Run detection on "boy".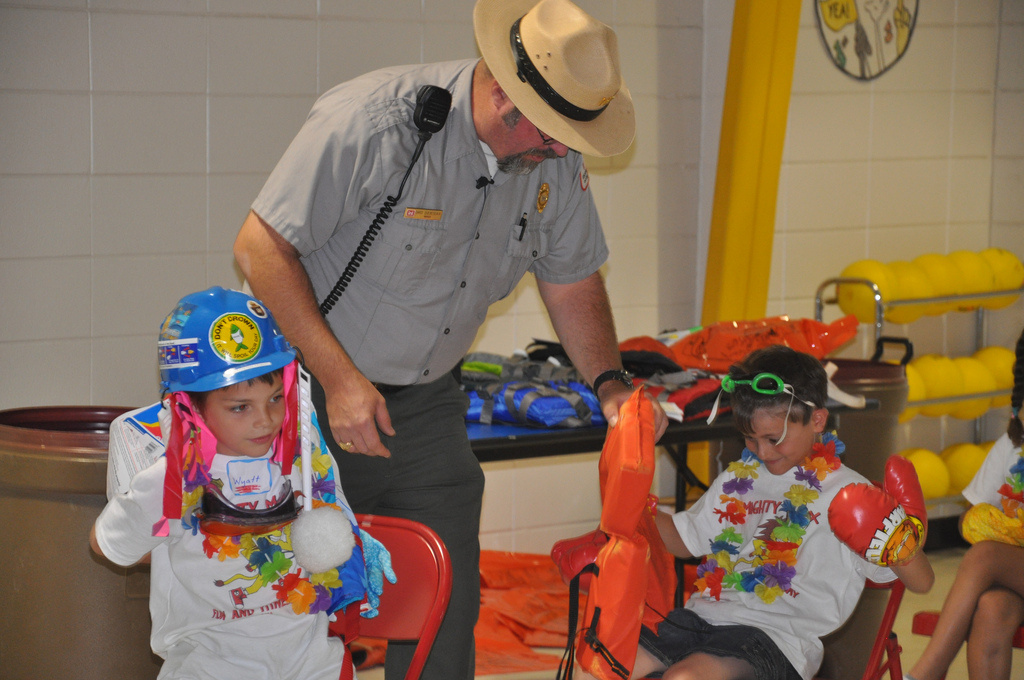
Result: pyautogui.locateOnScreen(555, 340, 940, 679).
